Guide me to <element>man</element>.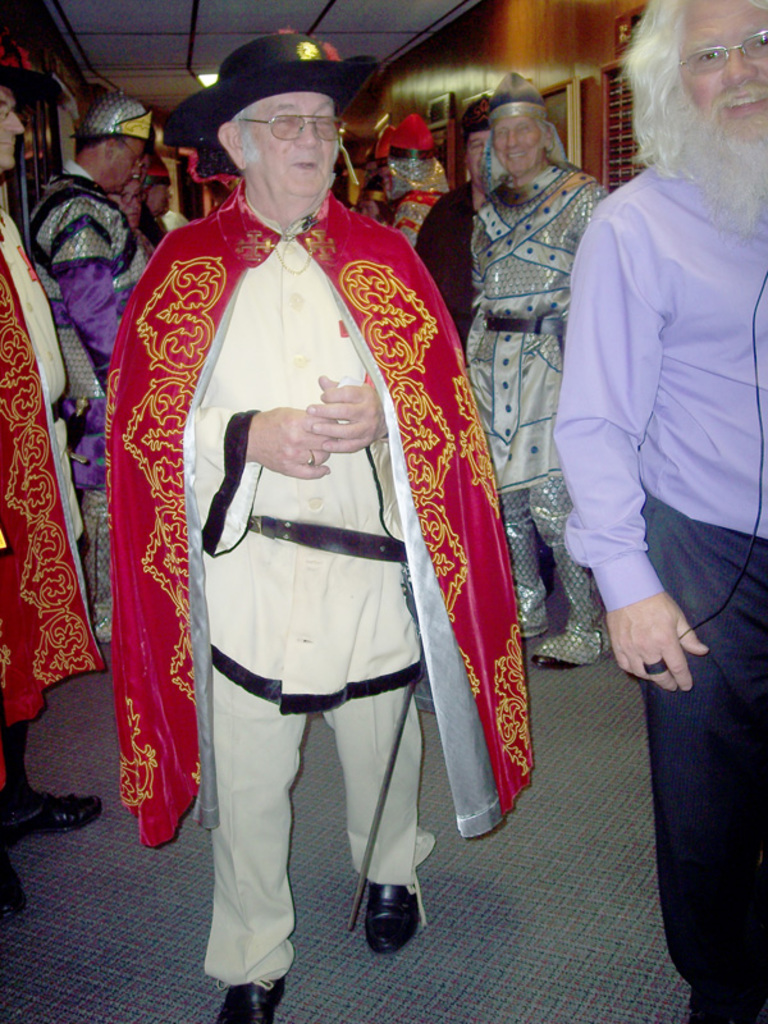
Guidance: 358, 182, 390, 218.
